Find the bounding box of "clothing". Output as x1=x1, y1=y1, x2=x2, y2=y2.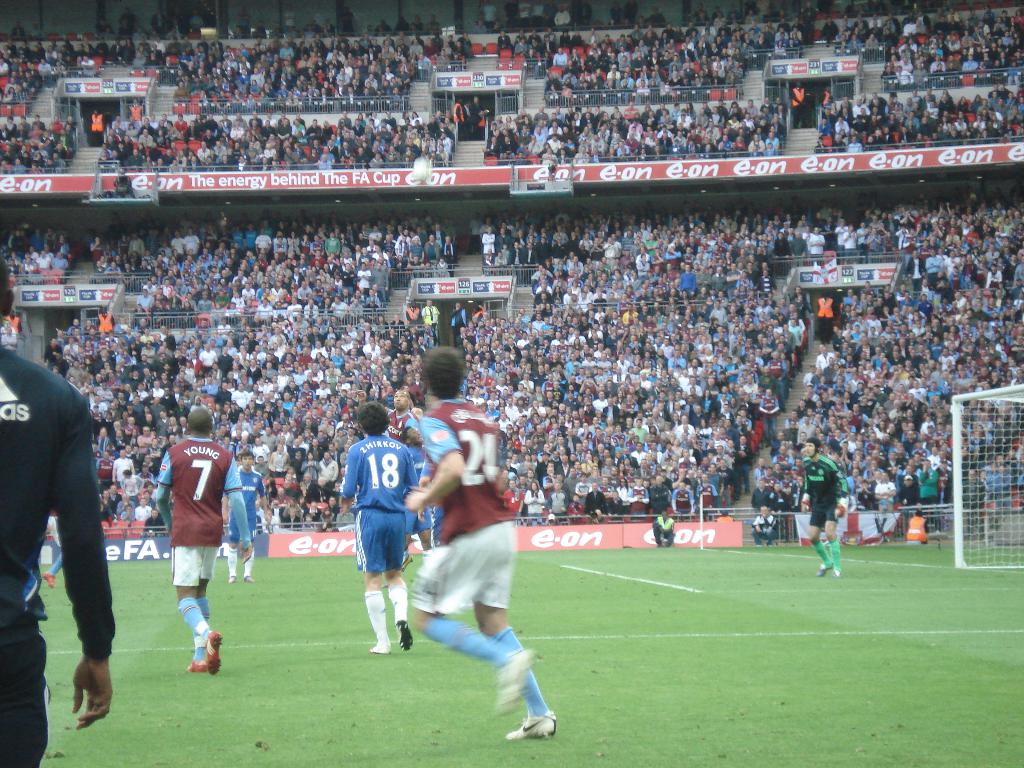
x1=335, y1=435, x2=422, y2=578.
